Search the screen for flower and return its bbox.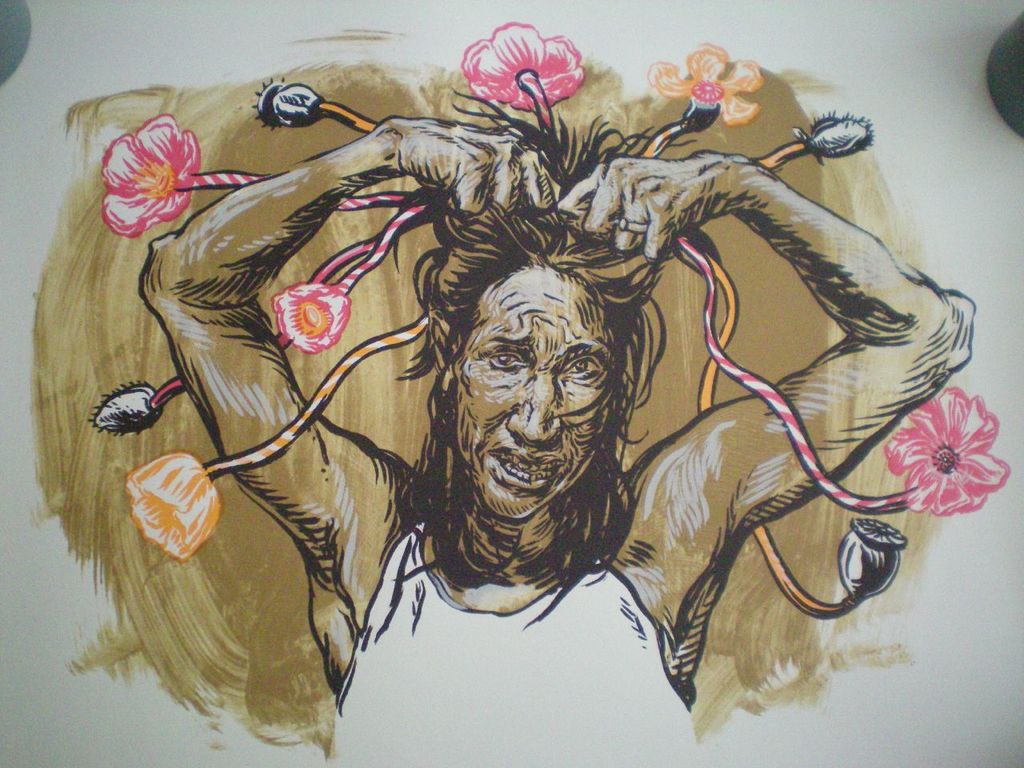
Found: x1=647 y1=41 x2=767 y2=130.
